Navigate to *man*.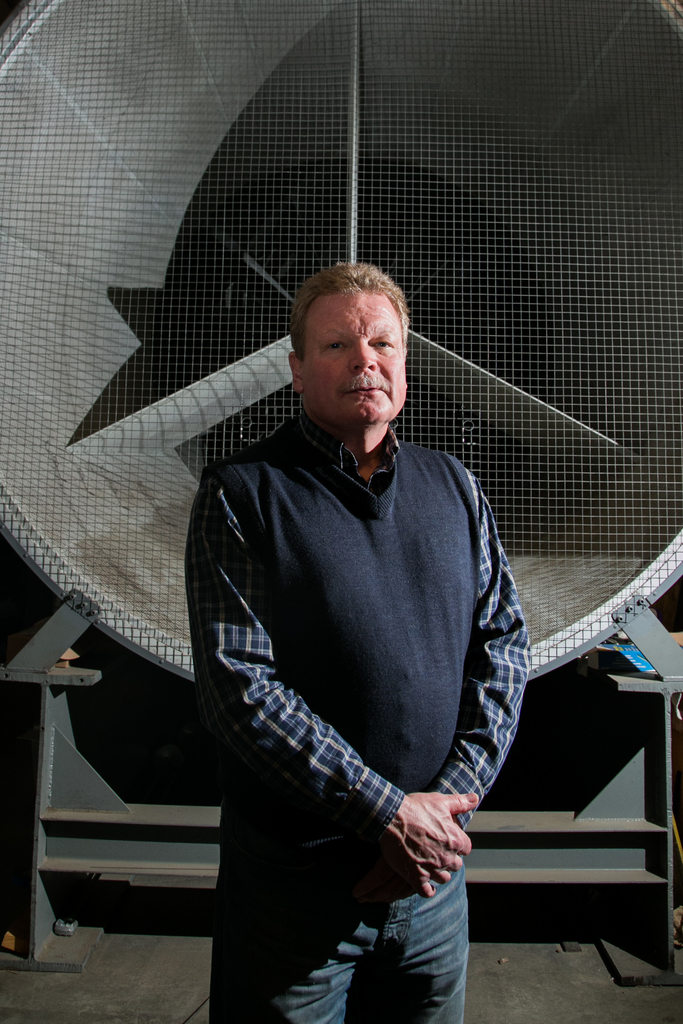
Navigation target: x1=158 y1=241 x2=564 y2=1023.
